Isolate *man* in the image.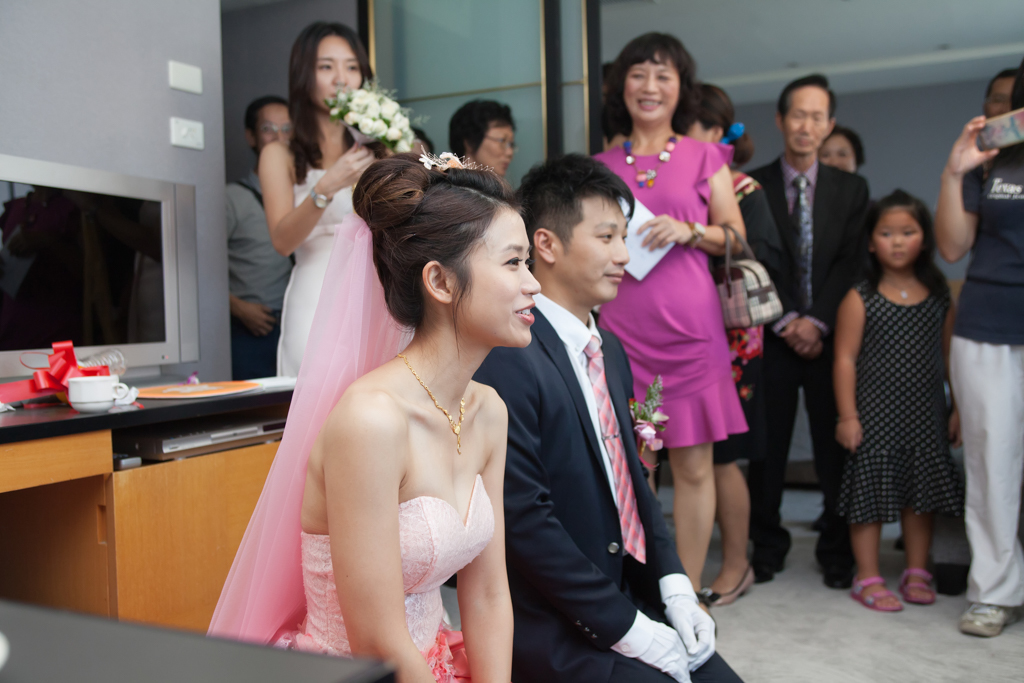
Isolated region: locate(982, 68, 1021, 120).
